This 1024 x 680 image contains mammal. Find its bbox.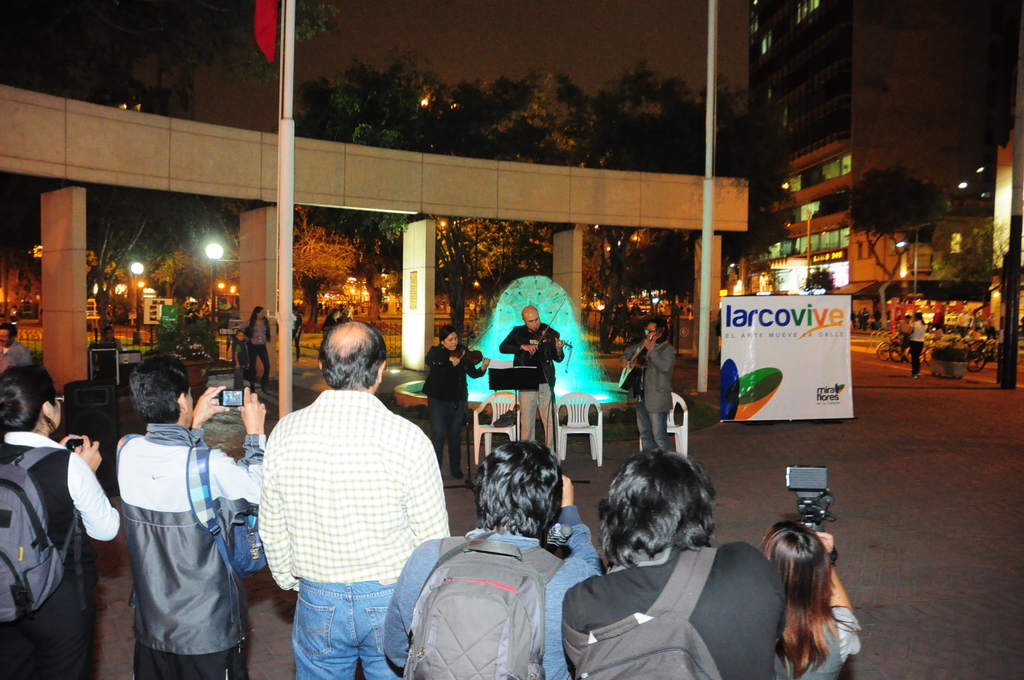
898/314/909/334.
